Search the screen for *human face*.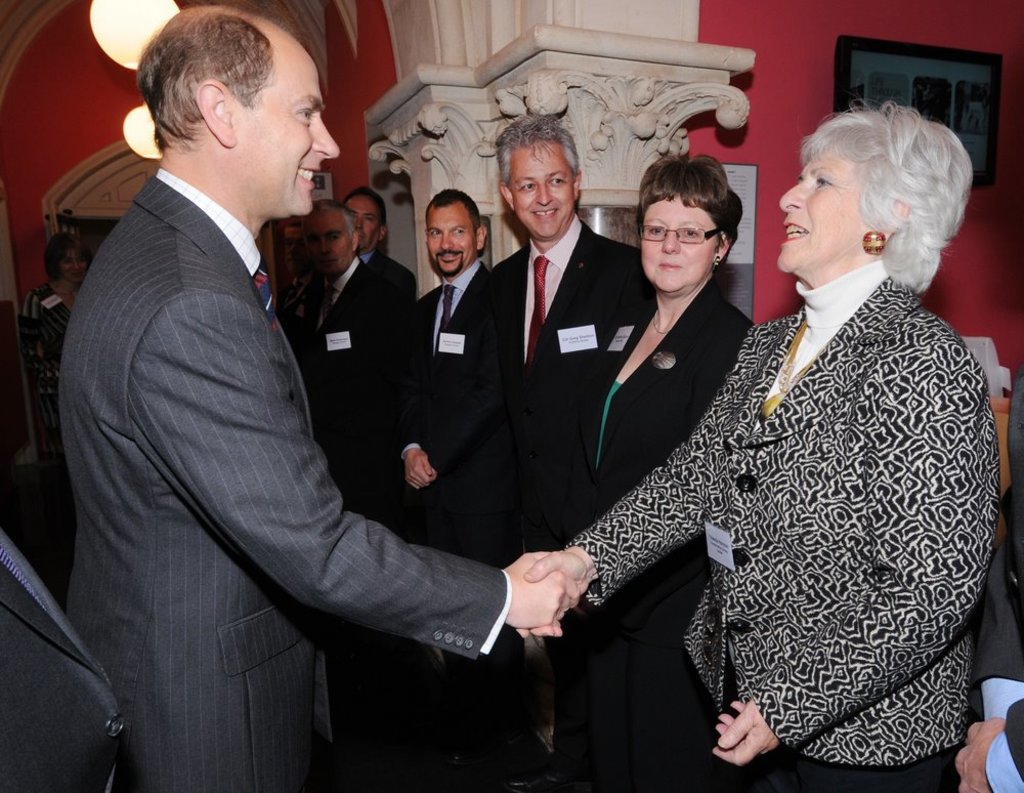
Found at <region>429, 207, 477, 277</region>.
